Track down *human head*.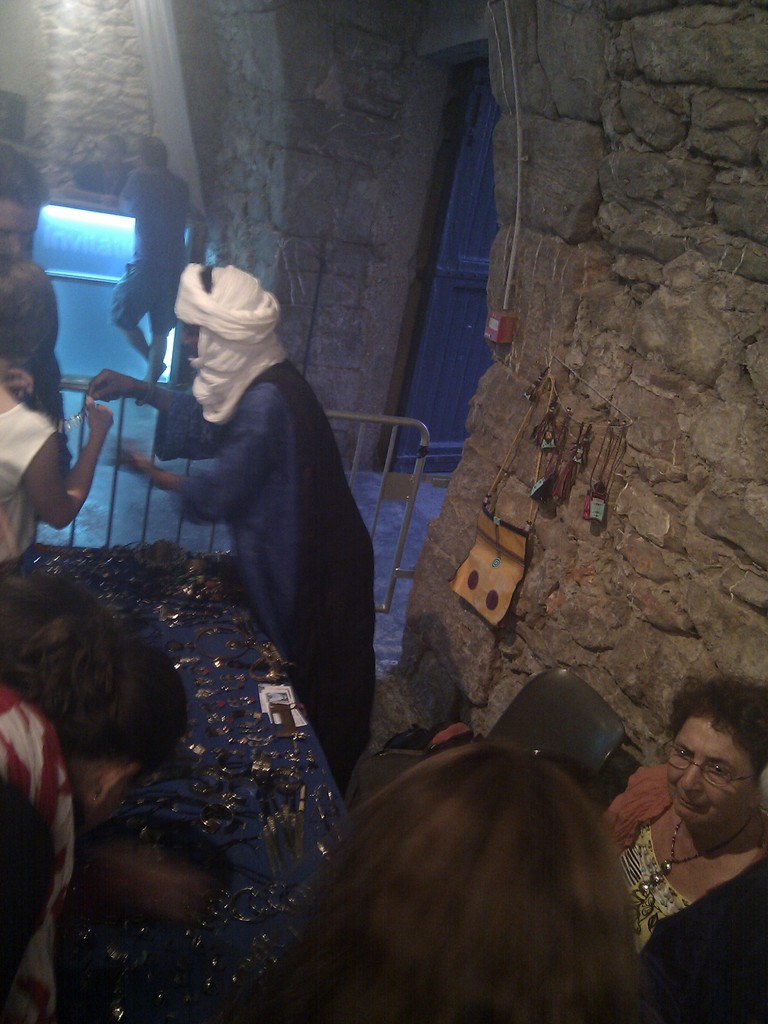
Tracked to left=666, top=673, right=767, bottom=825.
